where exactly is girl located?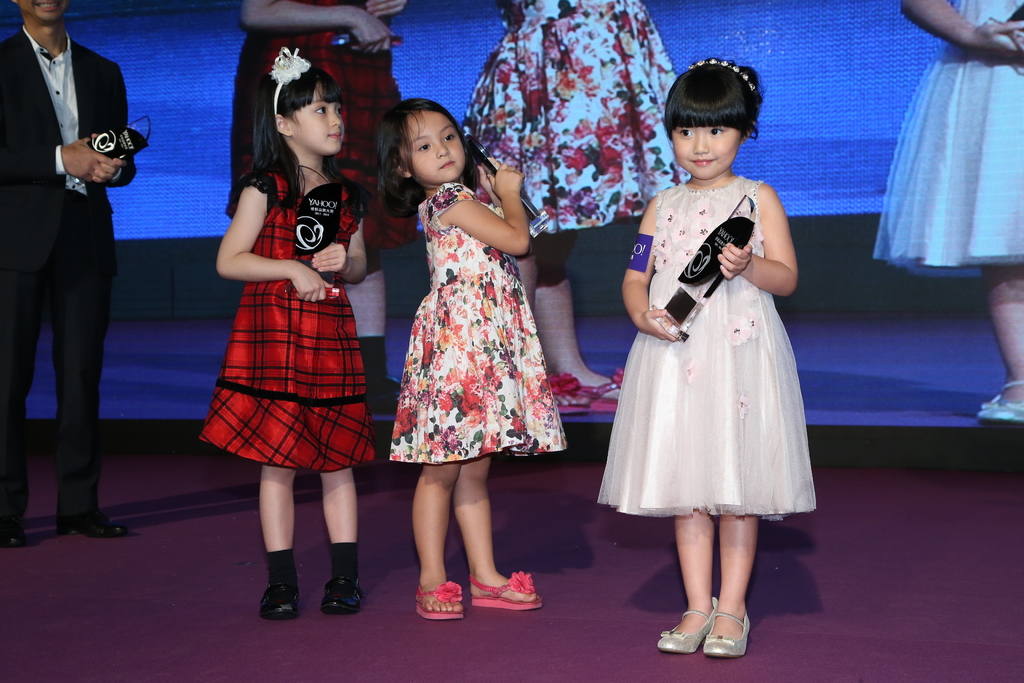
Its bounding box is left=200, top=42, right=378, bottom=617.
